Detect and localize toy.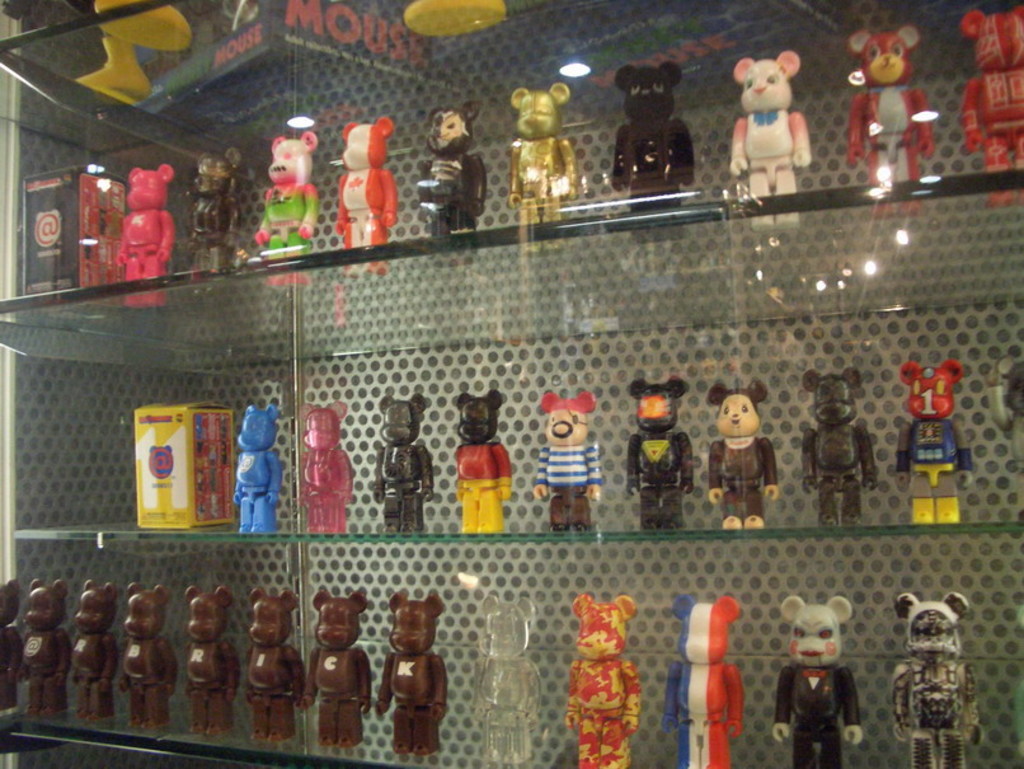
Localized at locate(371, 591, 448, 756).
